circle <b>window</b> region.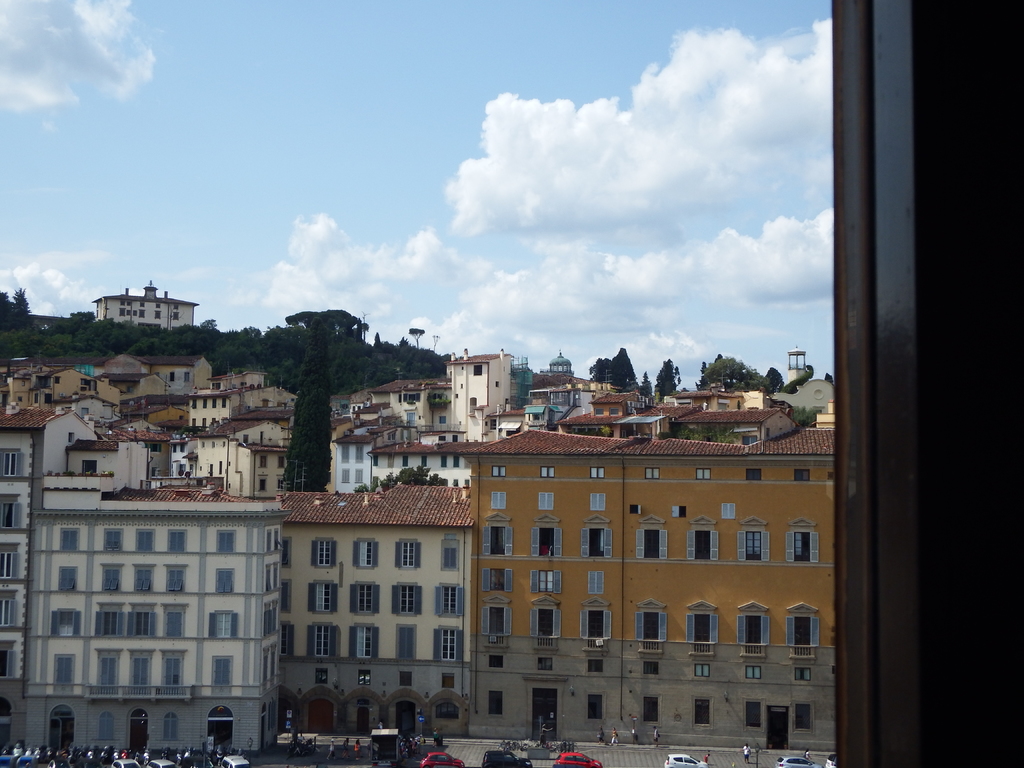
Region: Rect(738, 527, 771, 561).
